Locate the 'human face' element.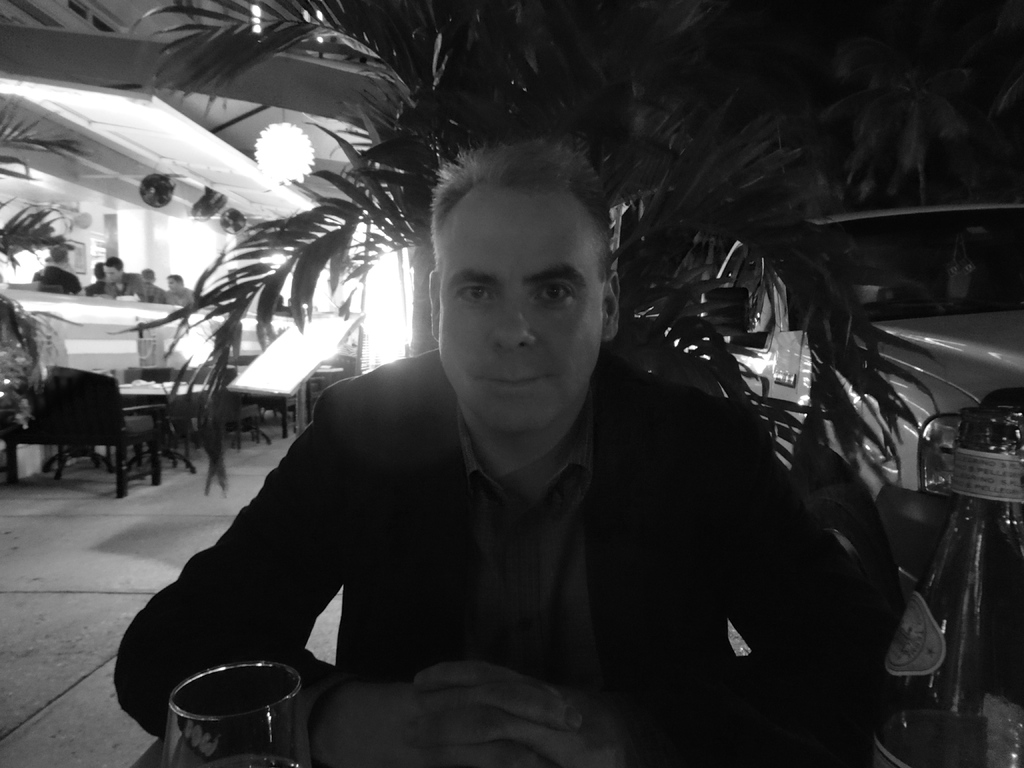
Element bbox: 168, 276, 179, 295.
